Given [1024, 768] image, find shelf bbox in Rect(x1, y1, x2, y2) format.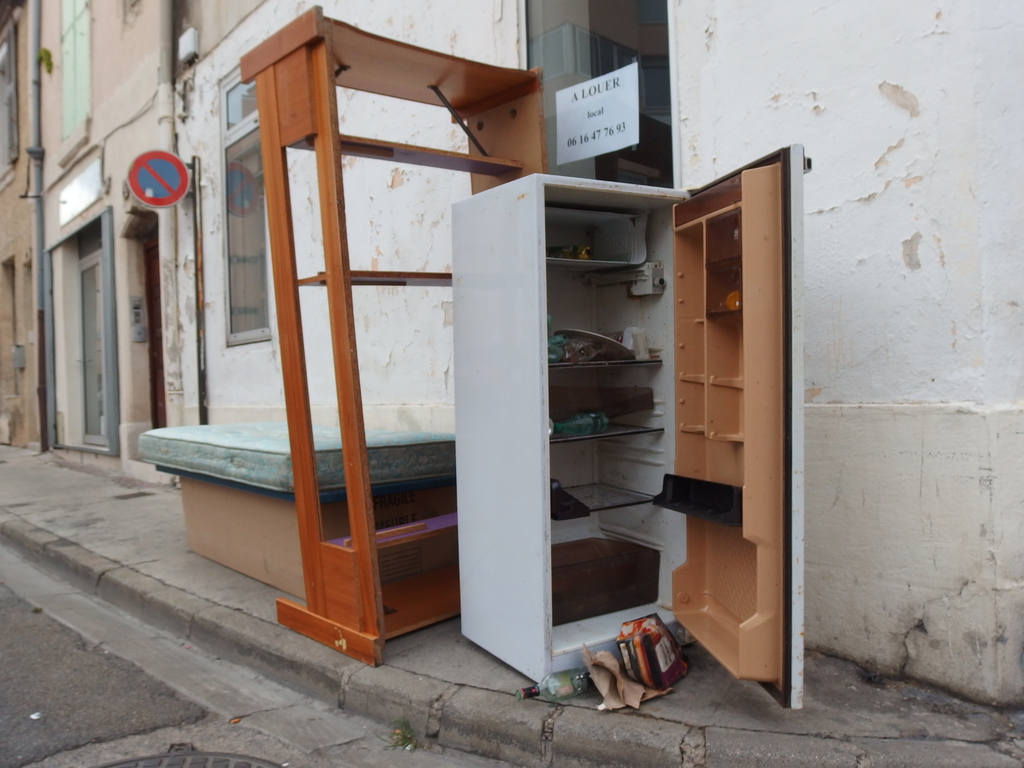
Rect(296, 264, 453, 285).
